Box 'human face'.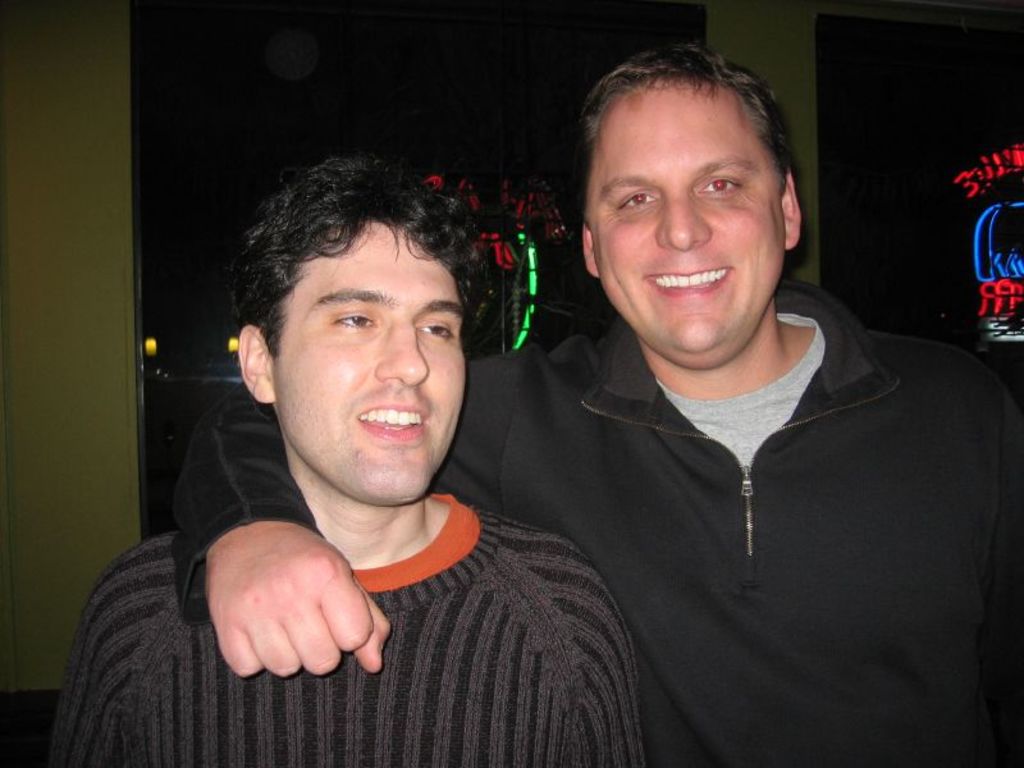
box=[279, 223, 465, 500].
